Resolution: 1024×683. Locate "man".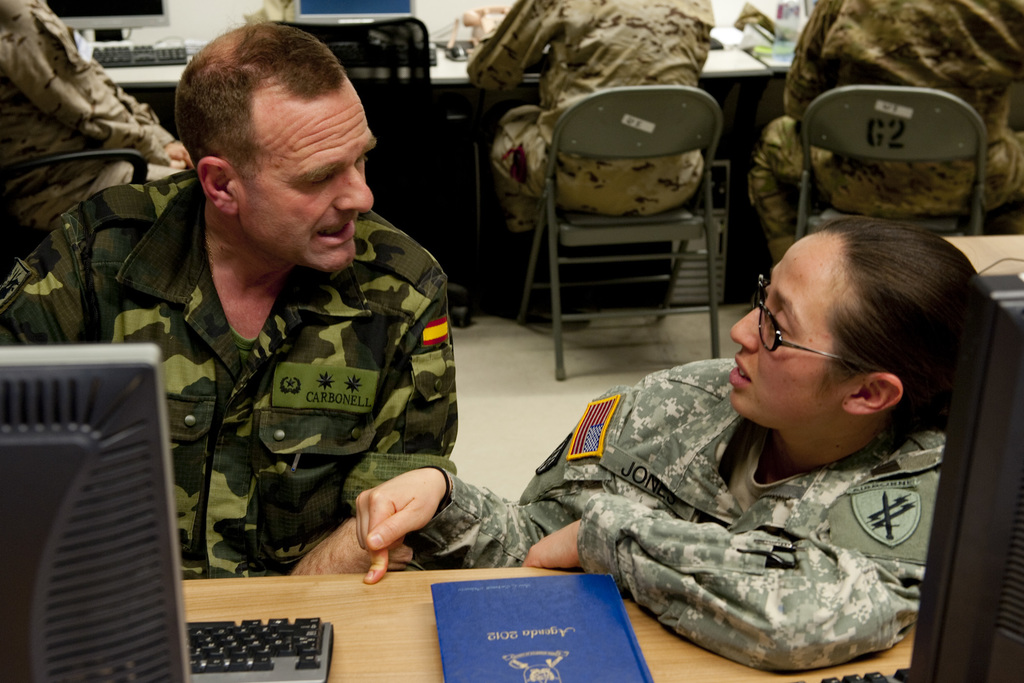
Rect(1, 21, 457, 572).
